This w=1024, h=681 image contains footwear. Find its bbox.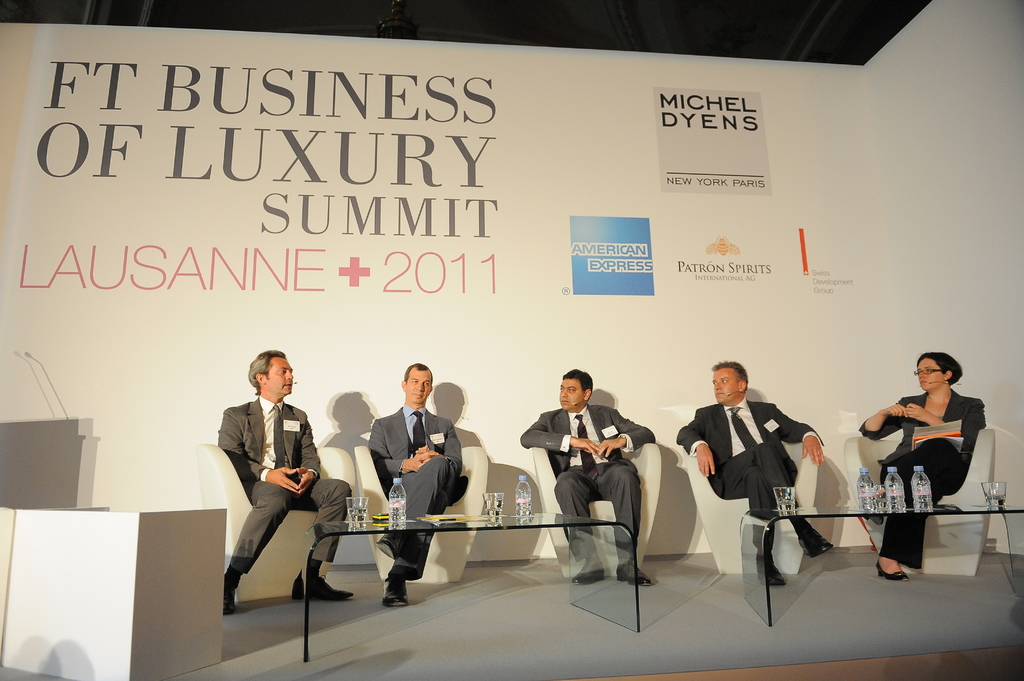
pyautogui.locateOnScreen(292, 574, 354, 603).
